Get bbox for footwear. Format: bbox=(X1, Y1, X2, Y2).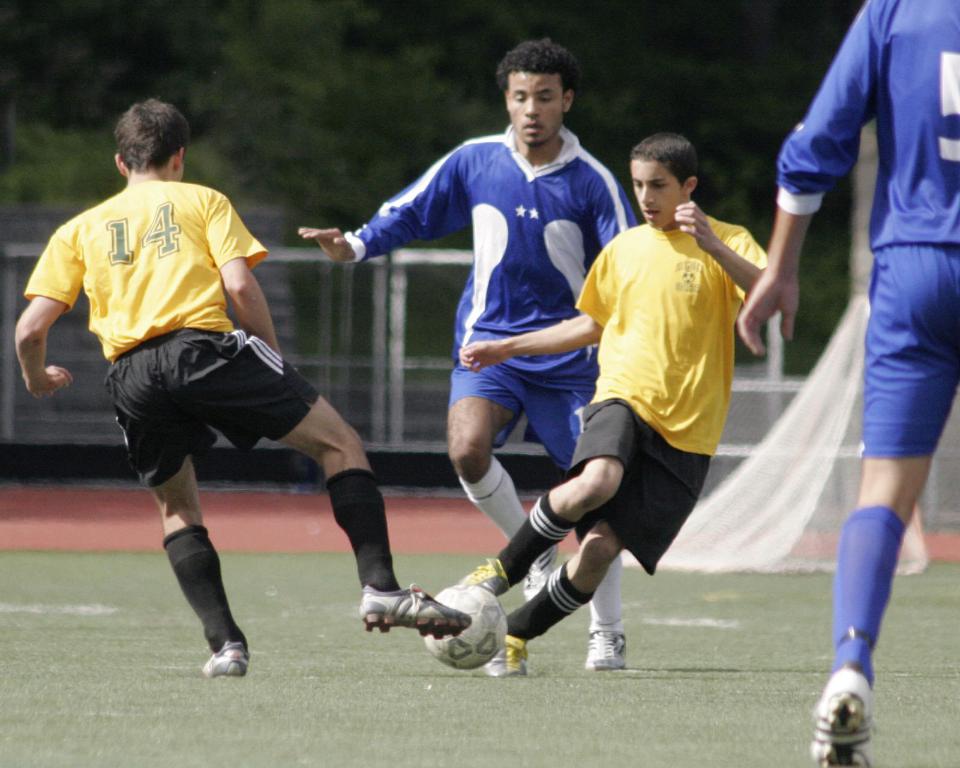
bbox=(200, 639, 252, 677).
